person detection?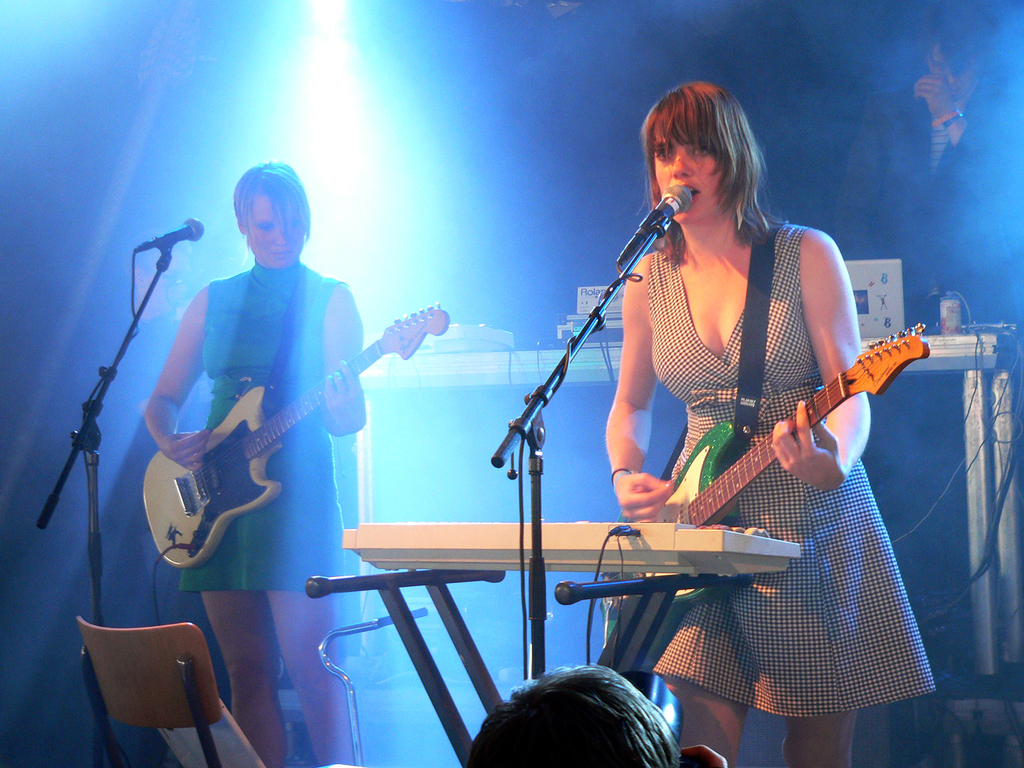
543:72:937:724
